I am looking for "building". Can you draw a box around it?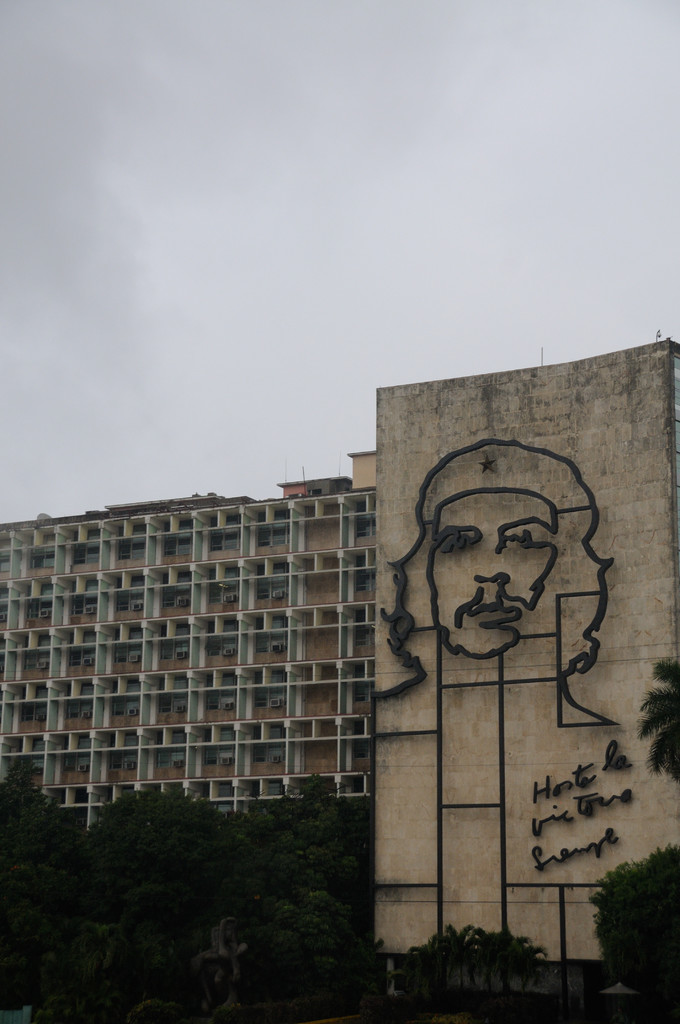
Sure, the bounding box is {"x1": 352, "y1": 339, "x2": 679, "y2": 991}.
